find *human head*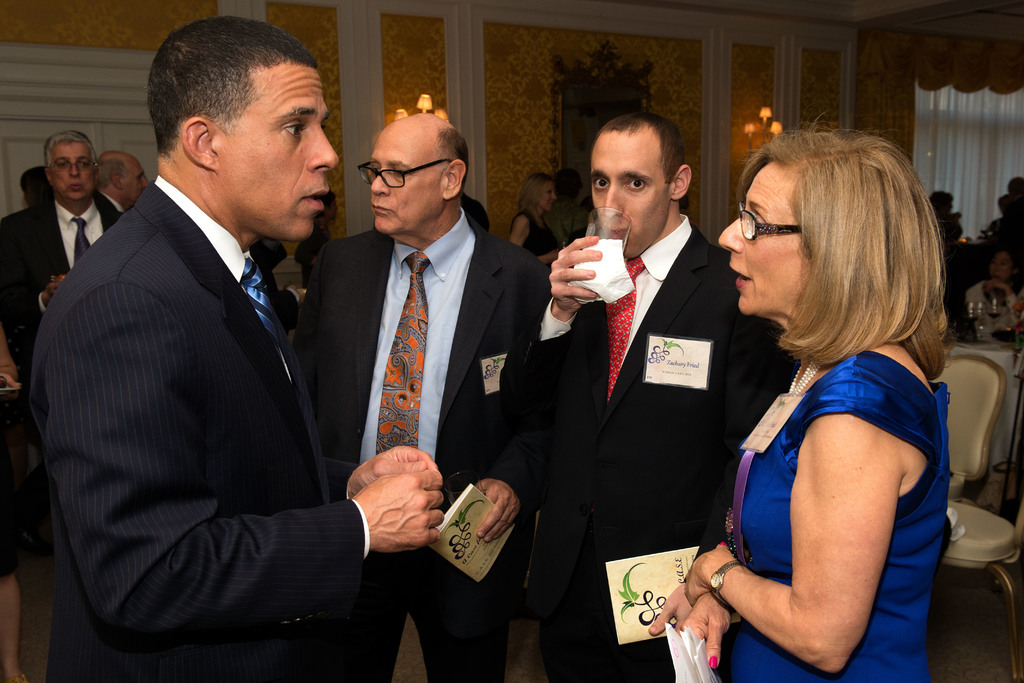
(left=370, top=111, right=470, bottom=232)
